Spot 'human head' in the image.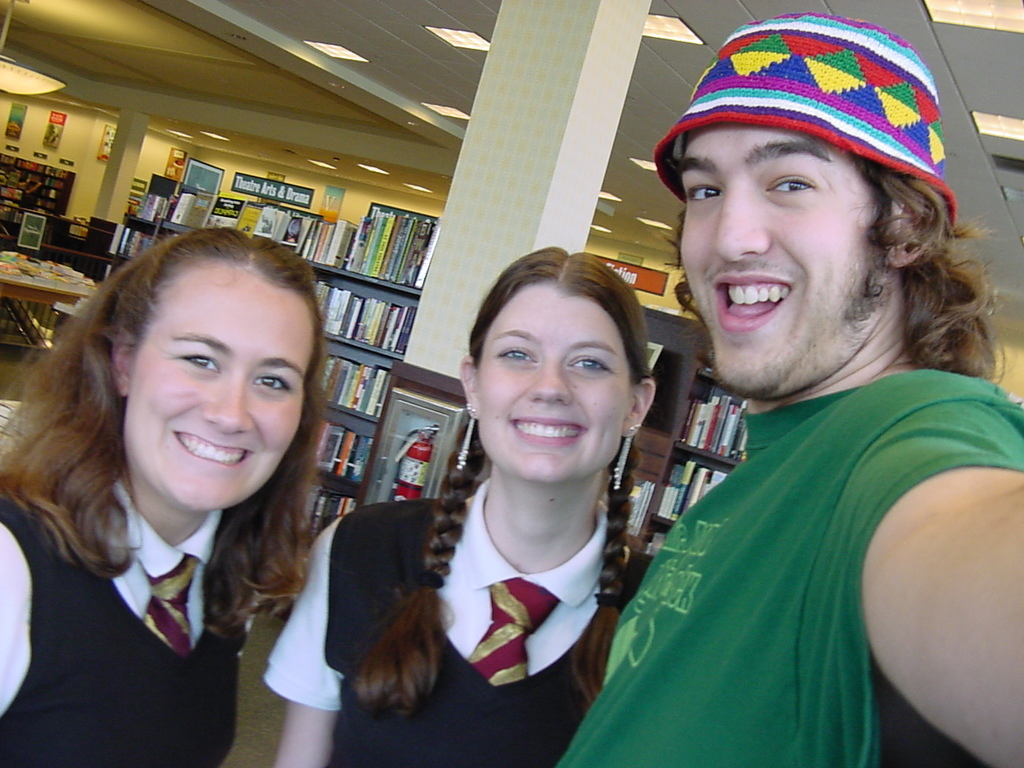
'human head' found at Rect(672, 9, 952, 398).
